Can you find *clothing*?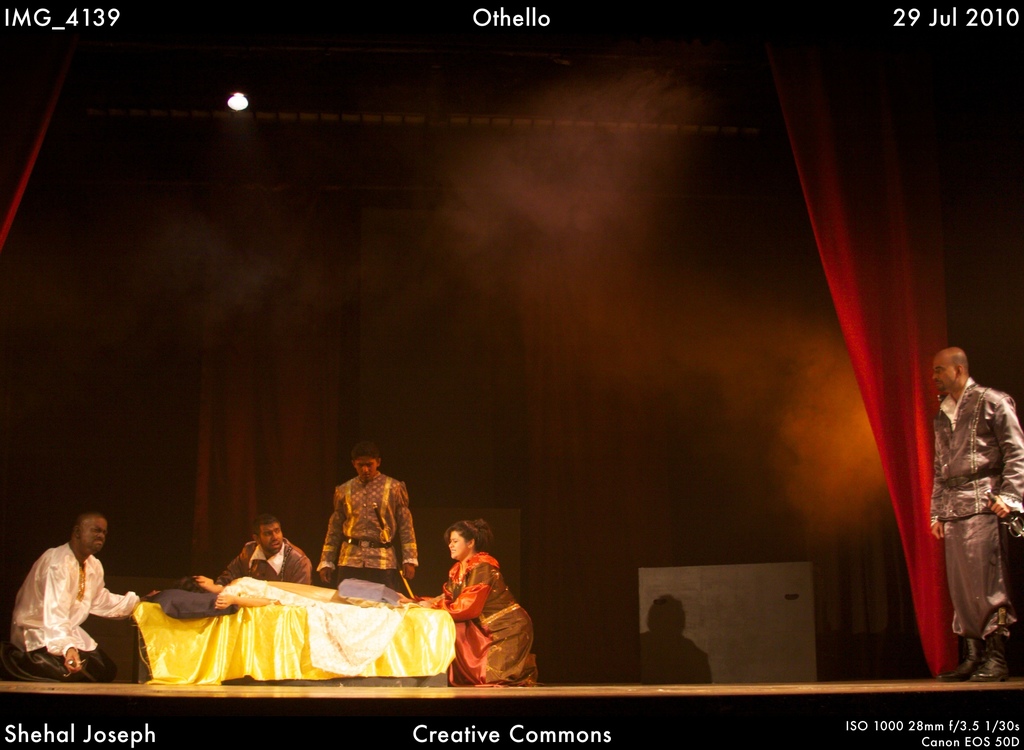
Yes, bounding box: region(10, 544, 140, 680).
